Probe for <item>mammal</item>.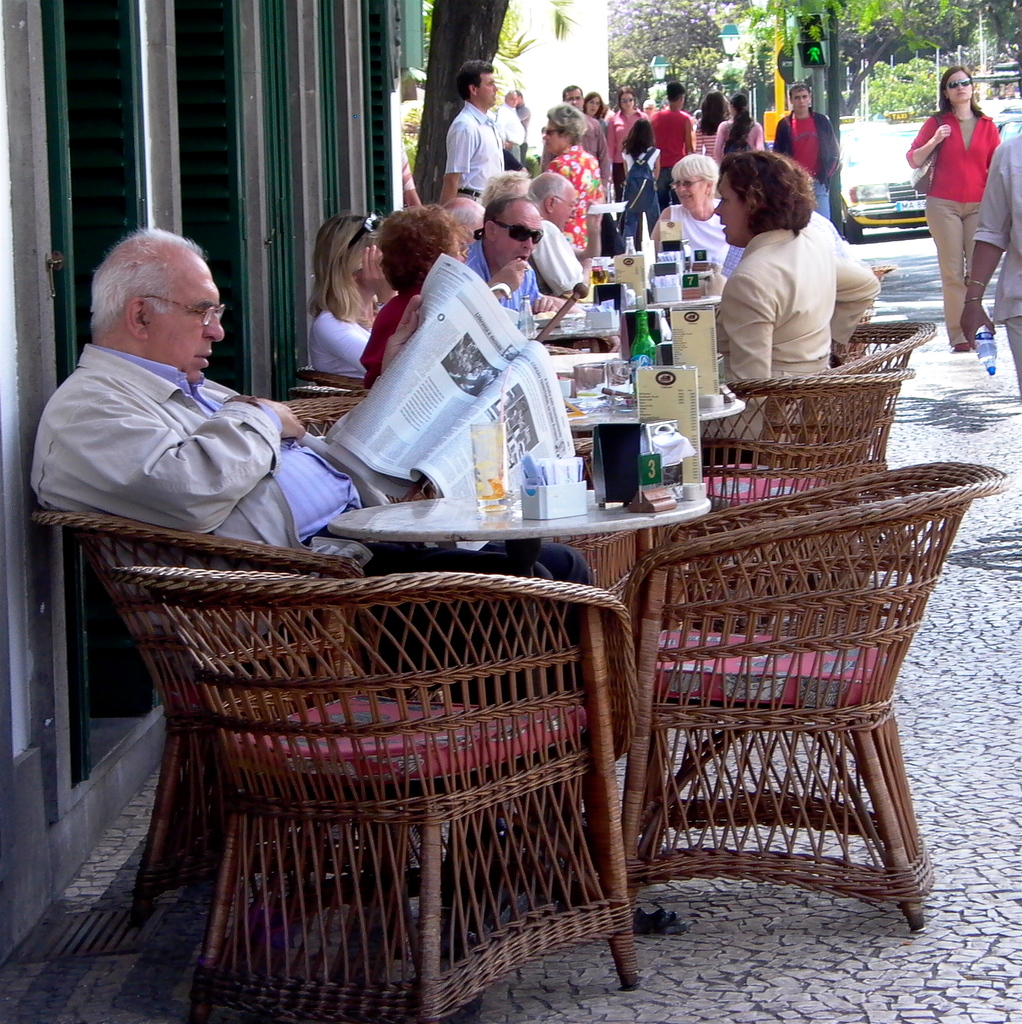
Probe result: 691 86 735 155.
